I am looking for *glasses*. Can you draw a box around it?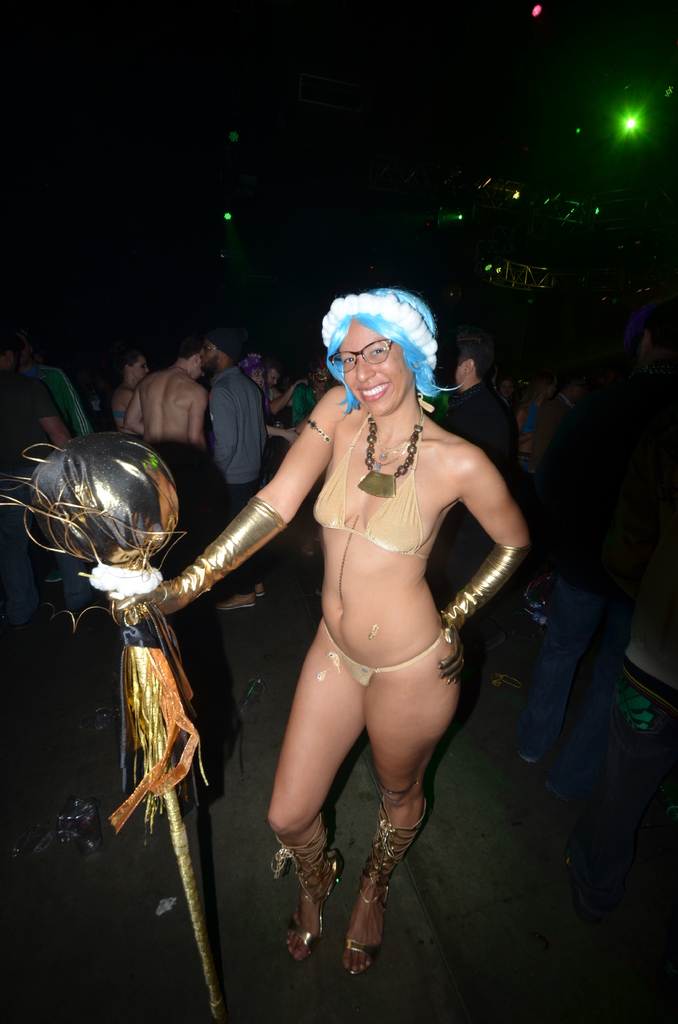
Sure, the bounding box is Rect(332, 332, 396, 379).
